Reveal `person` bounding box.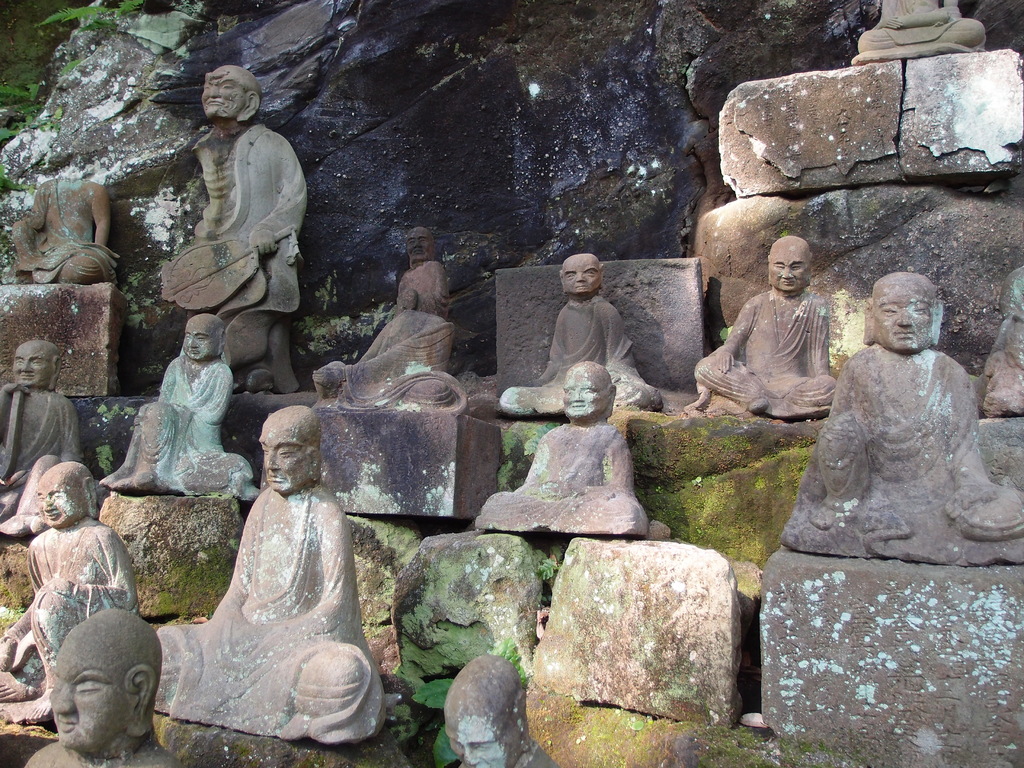
Revealed: 90/310/255/503.
